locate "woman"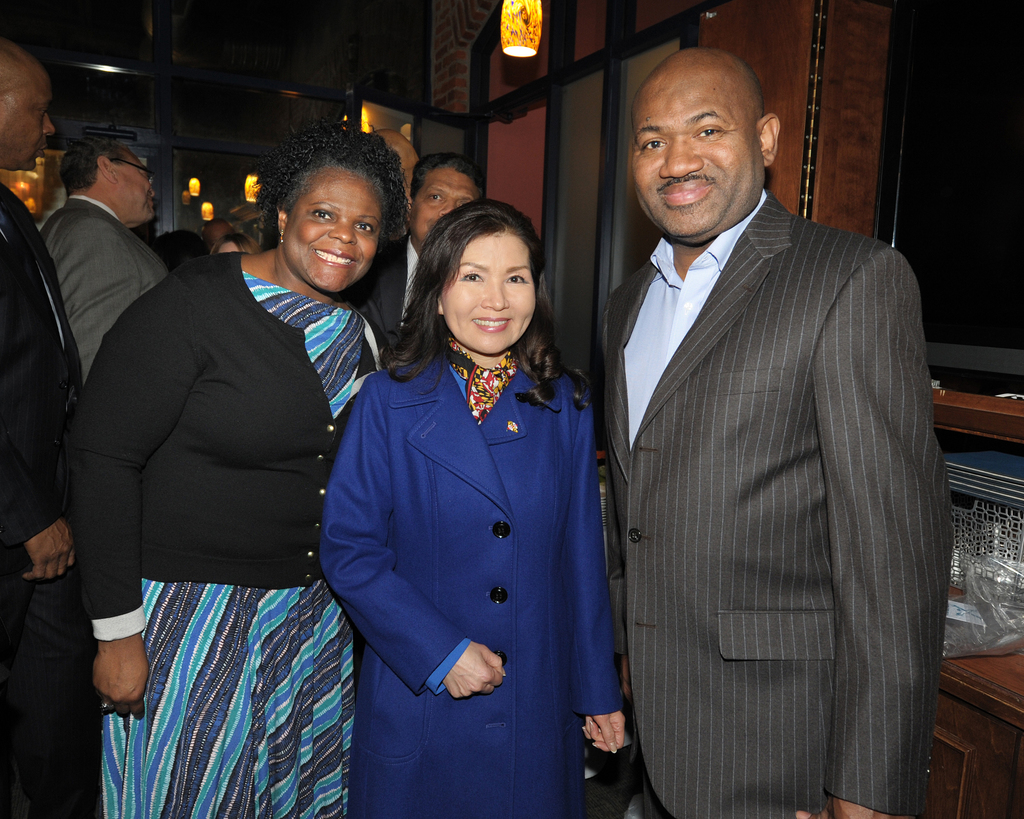
locate(319, 196, 623, 818)
